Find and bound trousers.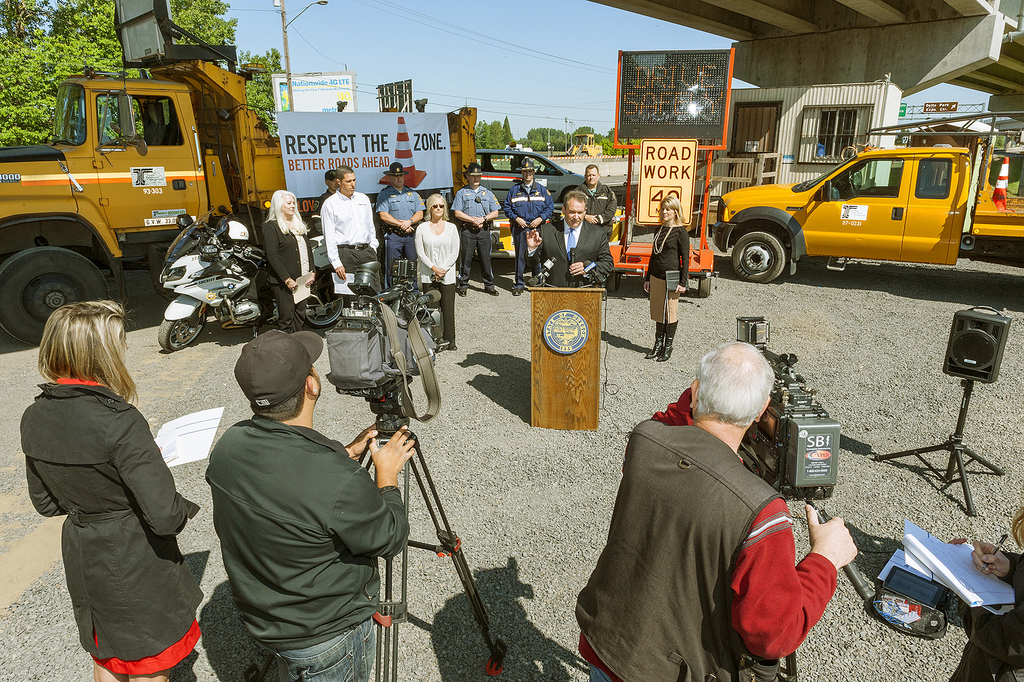
Bound: pyautogui.locateOnScreen(421, 285, 456, 345).
